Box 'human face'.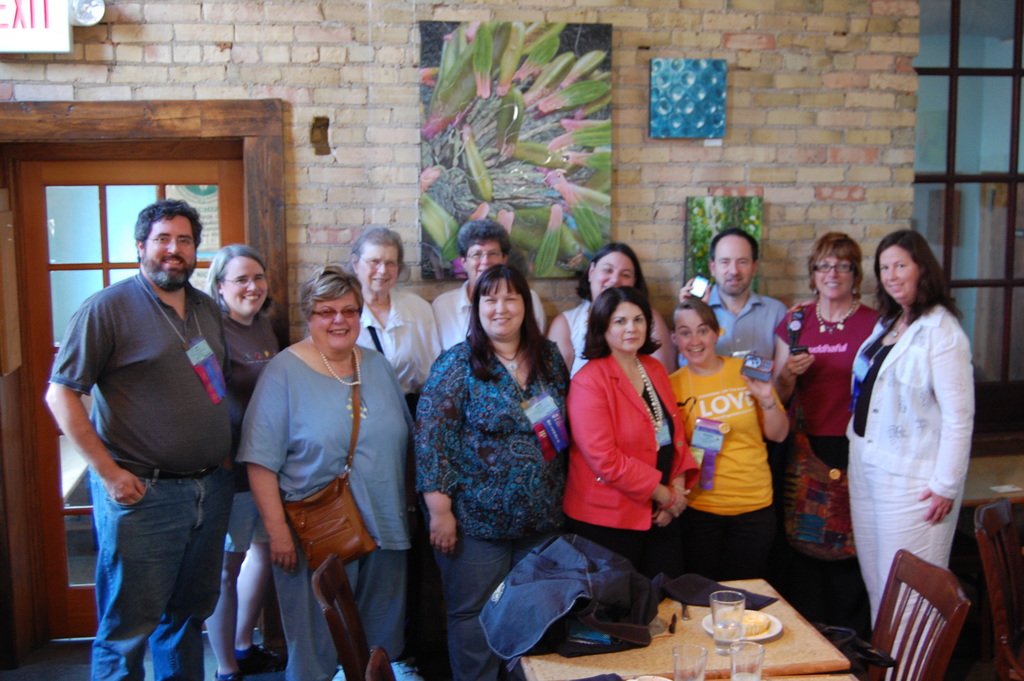
[x1=477, y1=279, x2=525, y2=333].
